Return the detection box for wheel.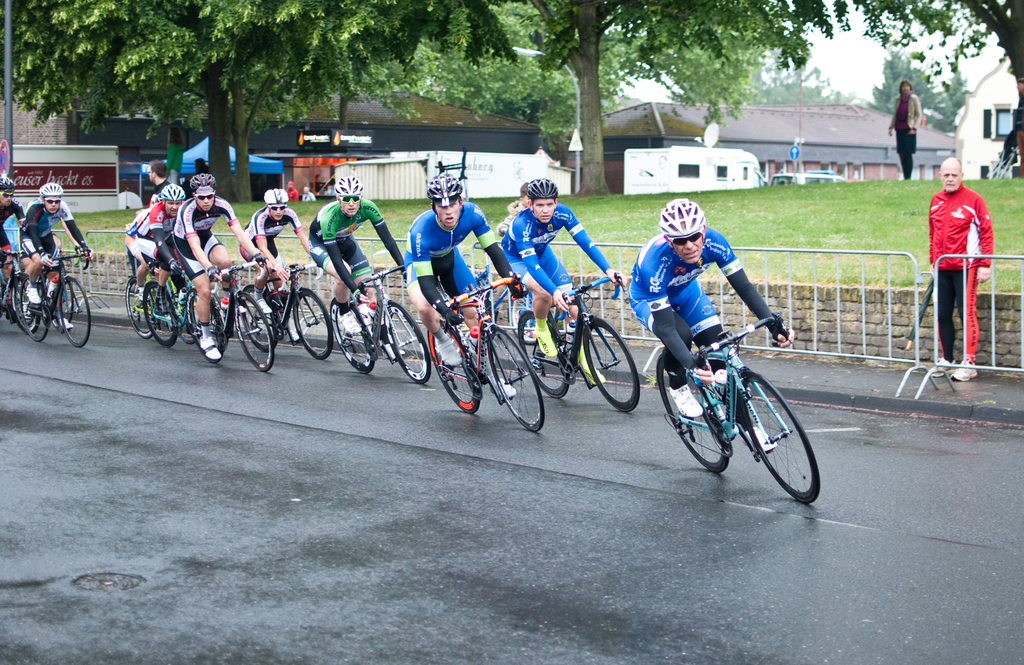
l=241, t=285, r=278, b=354.
